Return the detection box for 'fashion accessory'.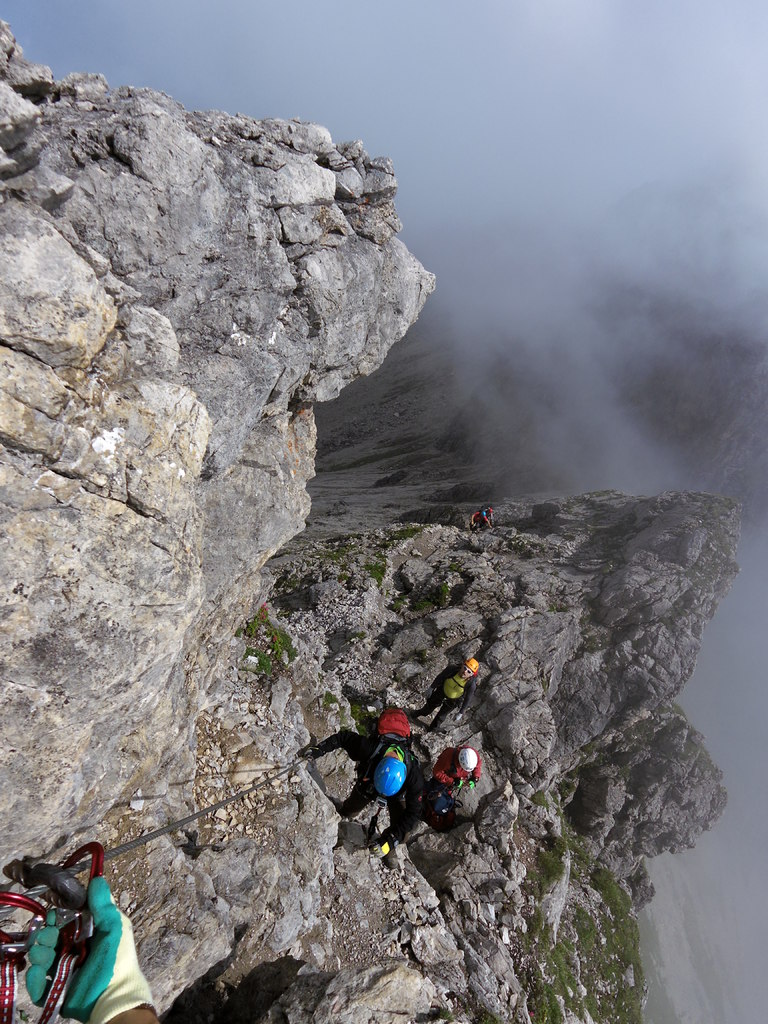
region(463, 664, 473, 675).
